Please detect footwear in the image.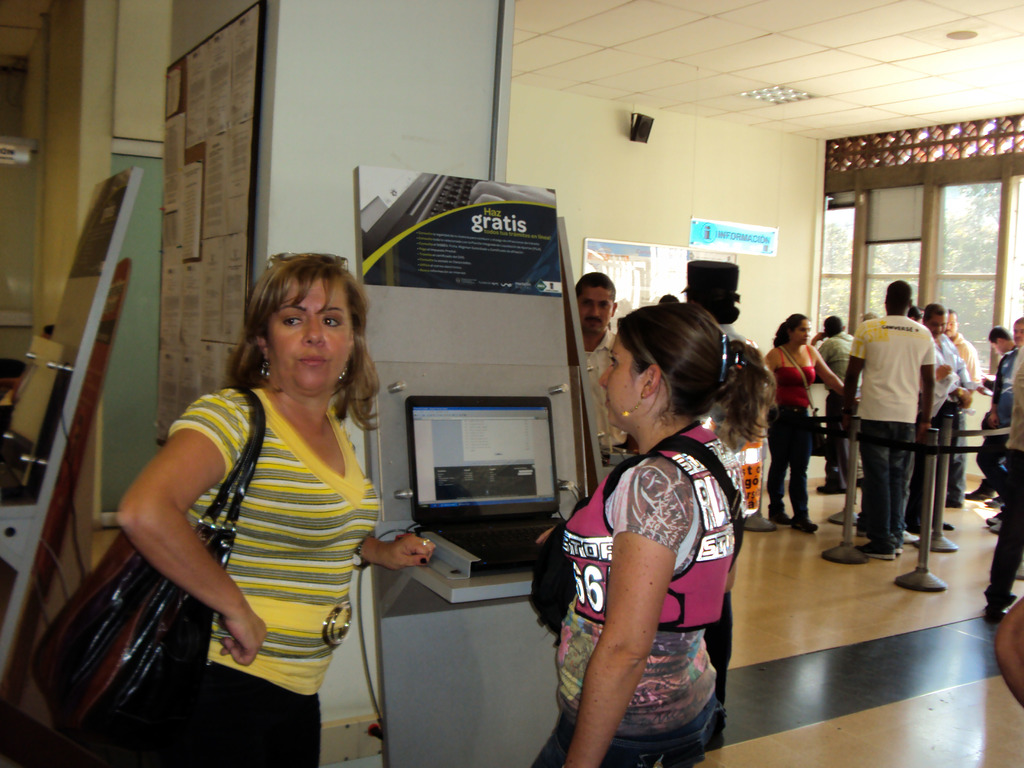
[x1=984, y1=493, x2=1003, y2=508].
